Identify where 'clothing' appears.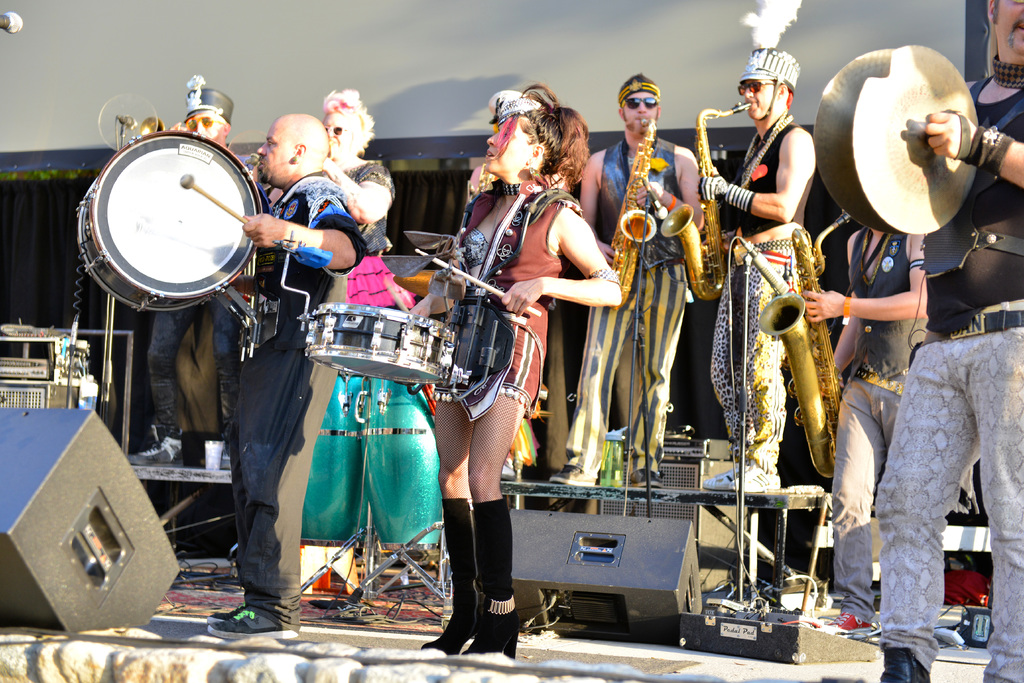
Appears at region(563, 134, 703, 473).
